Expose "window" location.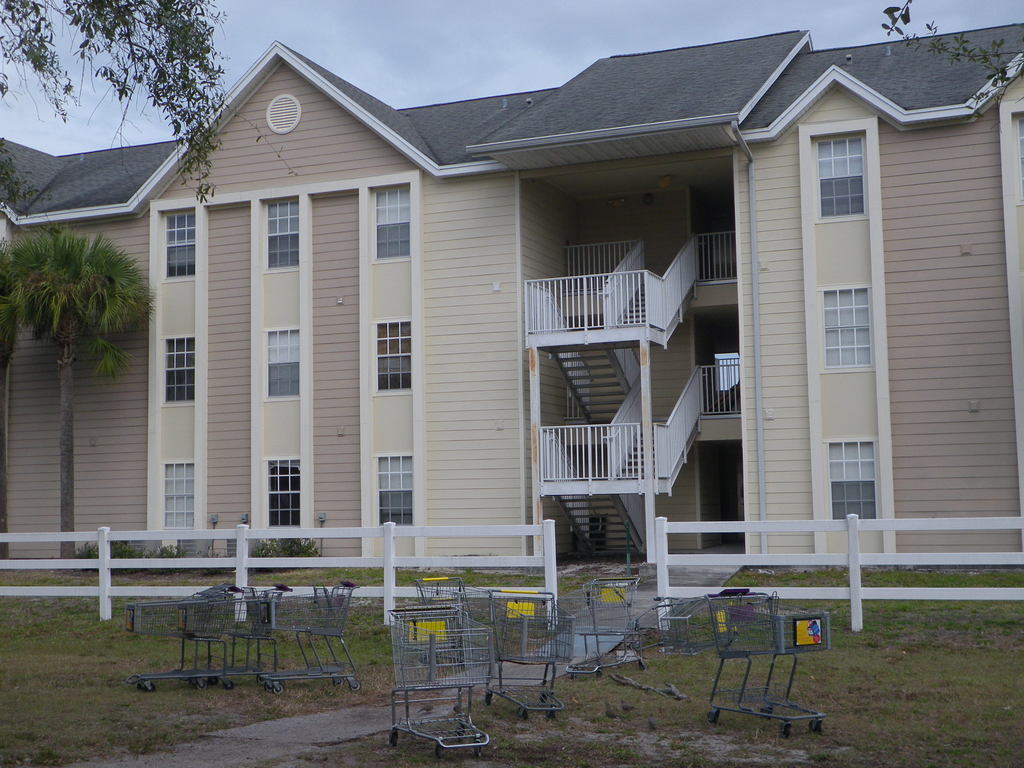
Exposed at 812/109/885/225.
